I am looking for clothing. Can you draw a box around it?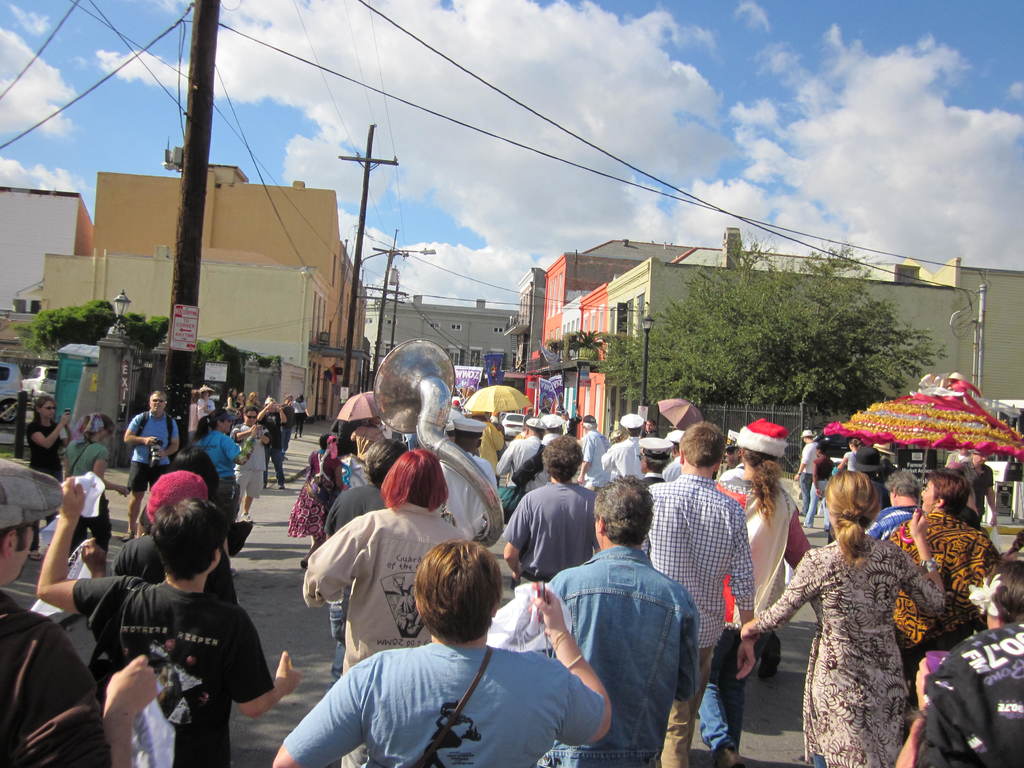
Sure, the bounding box is [left=781, top=508, right=932, bottom=753].
